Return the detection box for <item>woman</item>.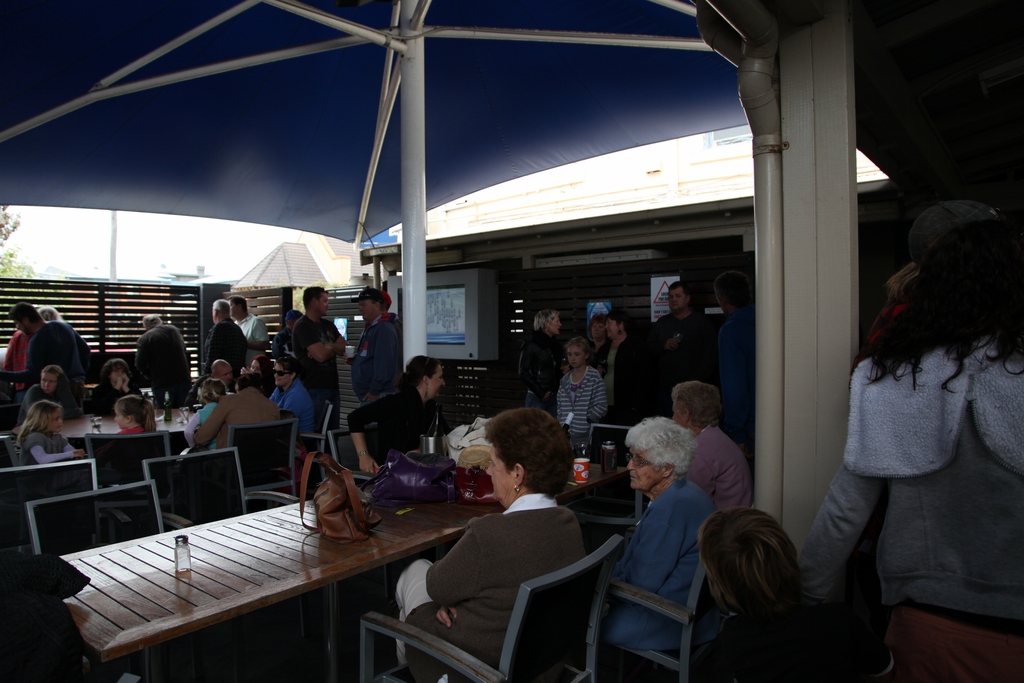
[799, 194, 1006, 662].
